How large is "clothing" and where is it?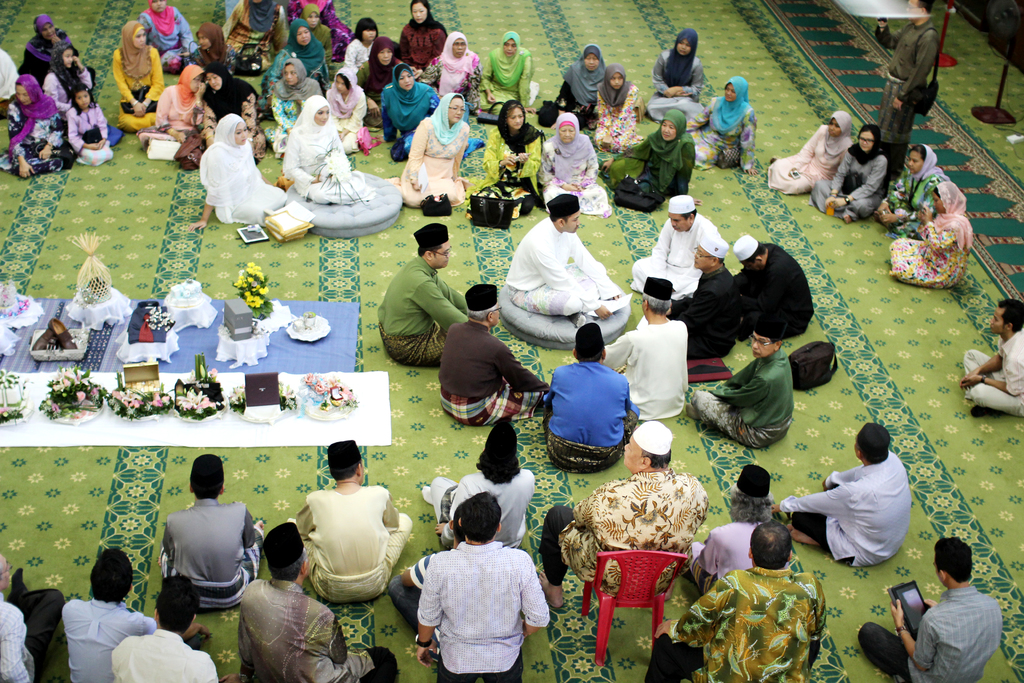
Bounding box: x1=603 y1=323 x2=692 y2=422.
